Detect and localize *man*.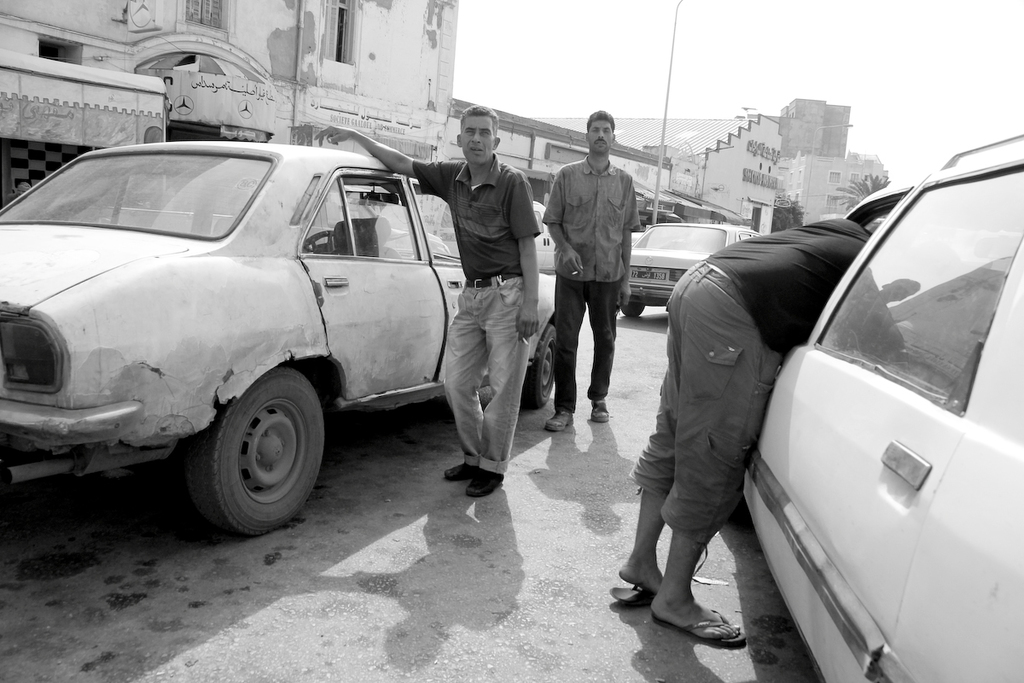
Localized at bbox=[546, 121, 651, 434].
